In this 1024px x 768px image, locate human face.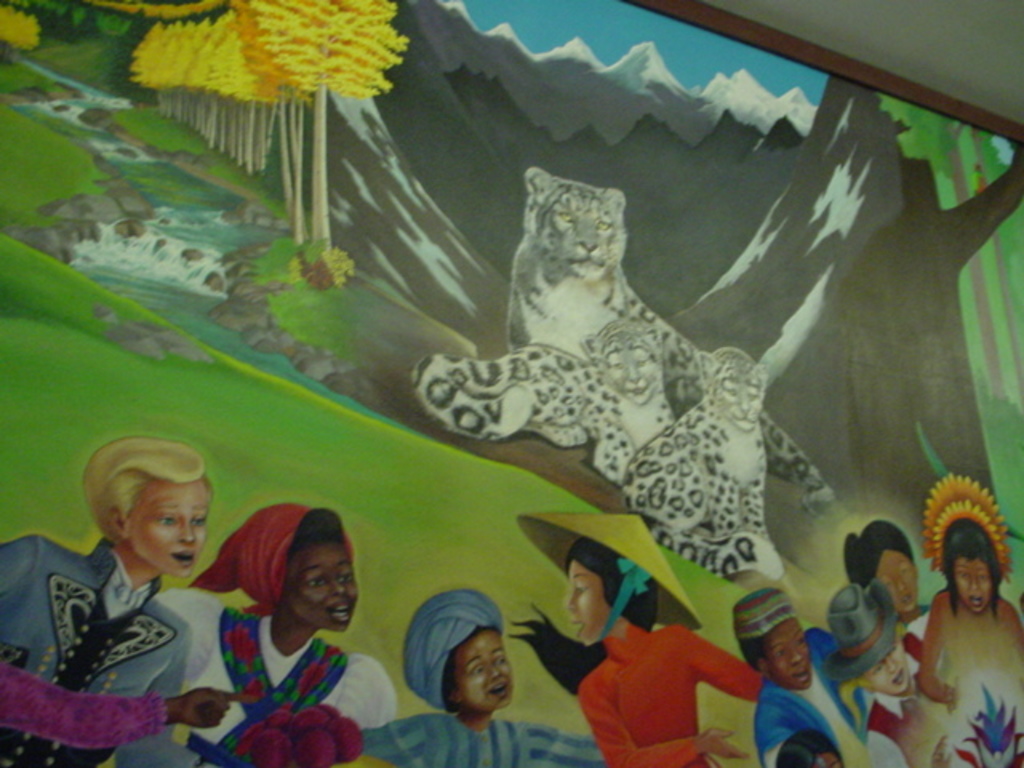
Bounding box: BBox(768, 618, 810, 685).
